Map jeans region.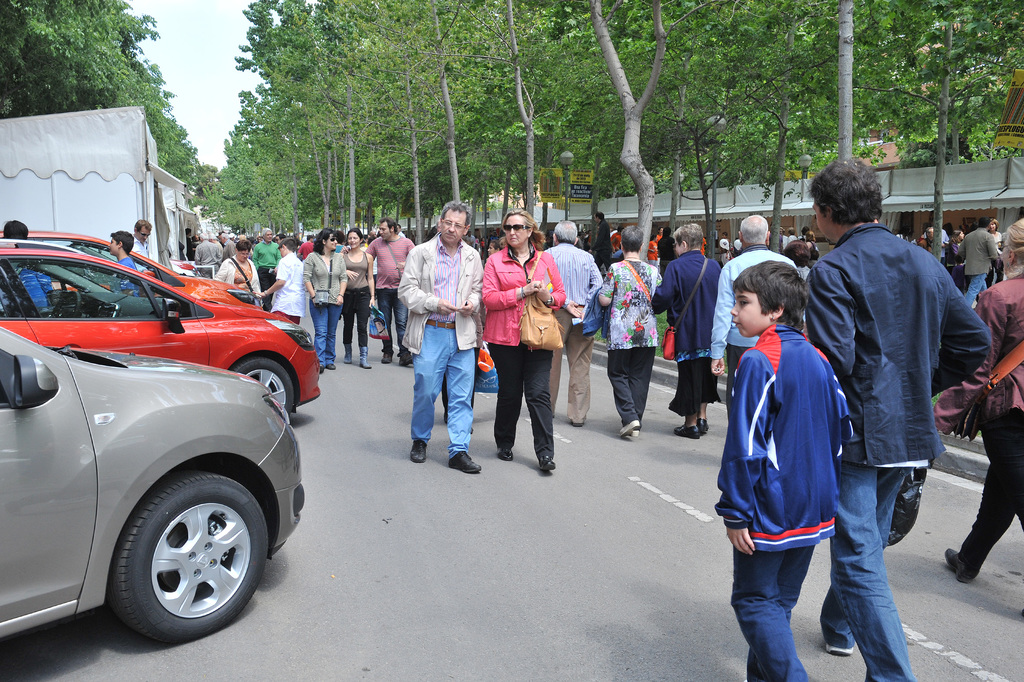
Mapped to bbox=(825, 461, 927, 674).
